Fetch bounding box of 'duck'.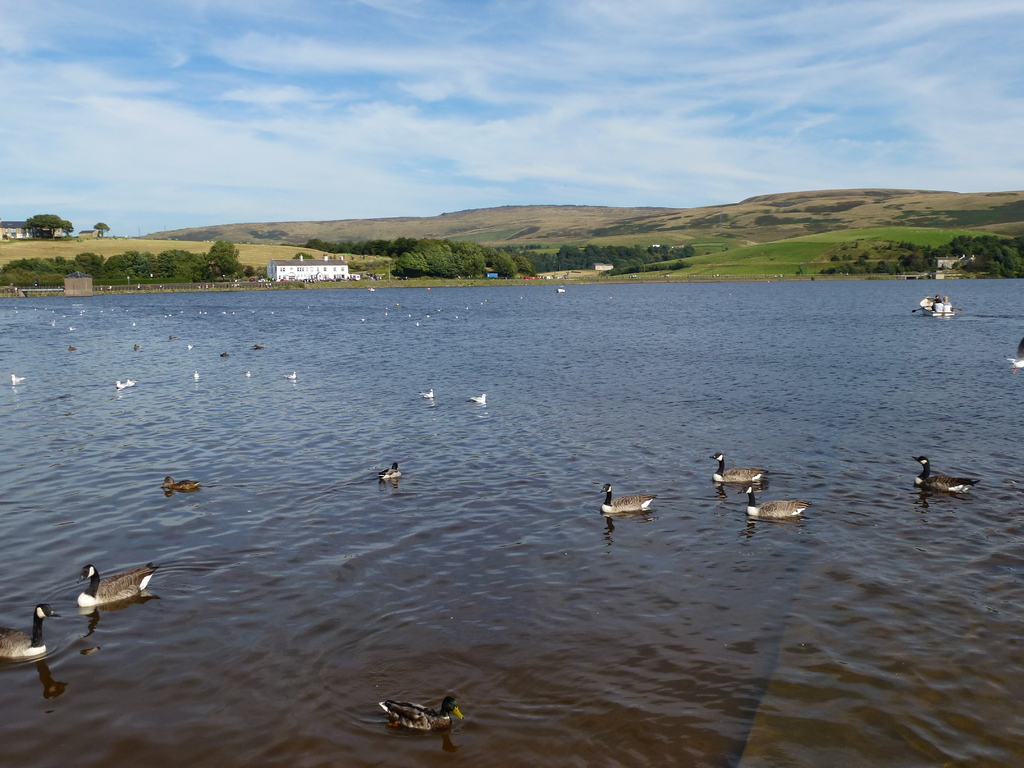
Bbox: region(248, 369, 257, 381).
